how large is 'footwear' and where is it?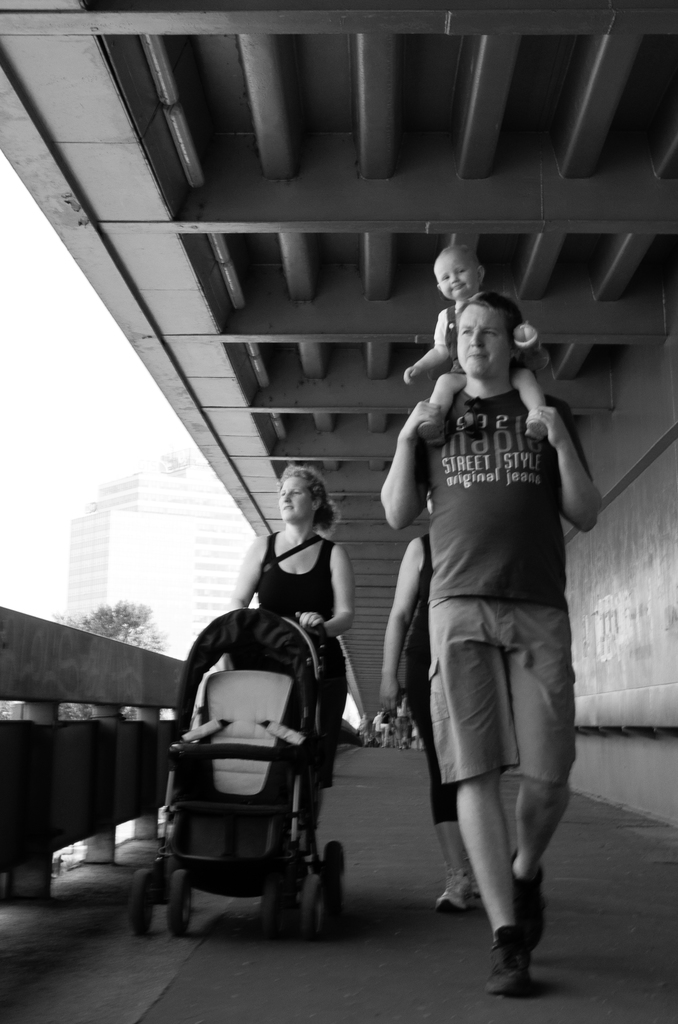
Bounding box: 493, 921, 558, 991.
